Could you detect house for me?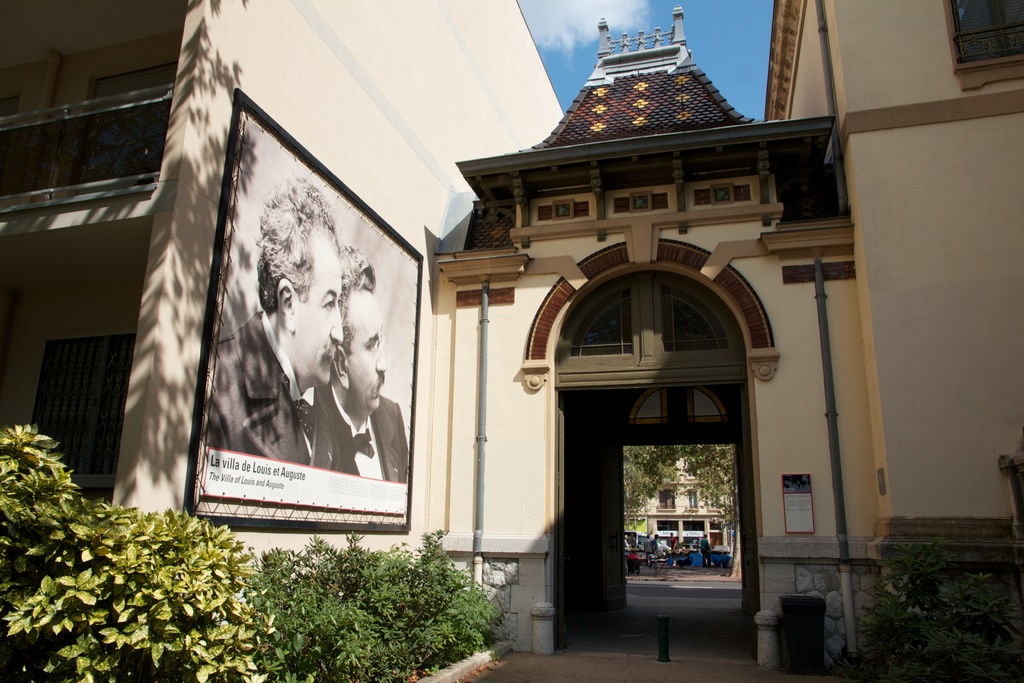
Detection result: x1=621, y1=453, x2=736, y2=556.
